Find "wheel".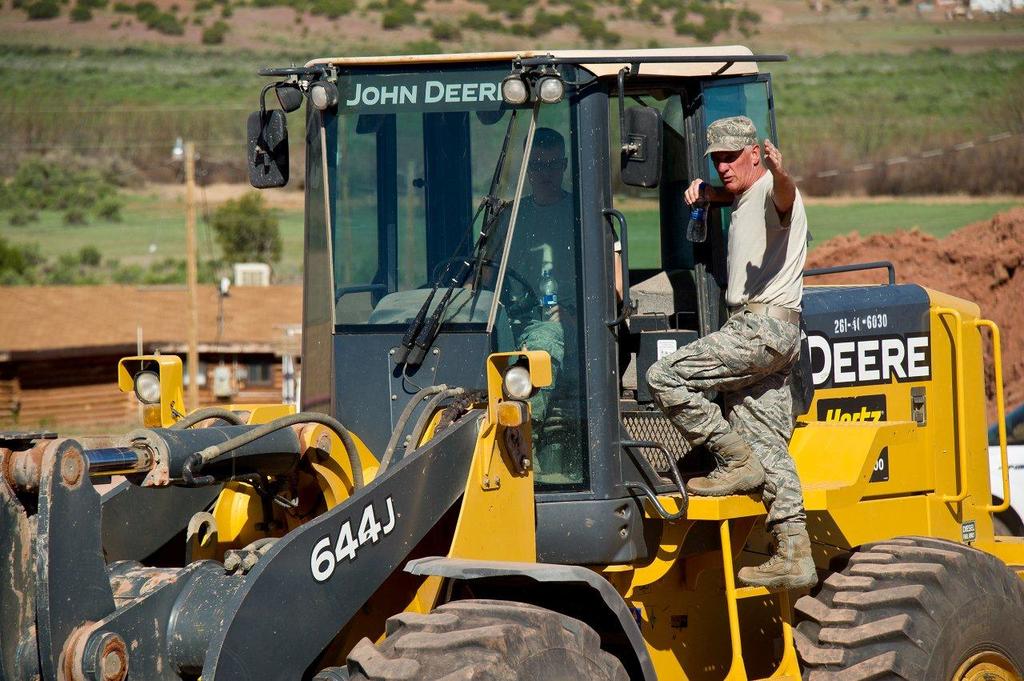
822:542:1002:666.
